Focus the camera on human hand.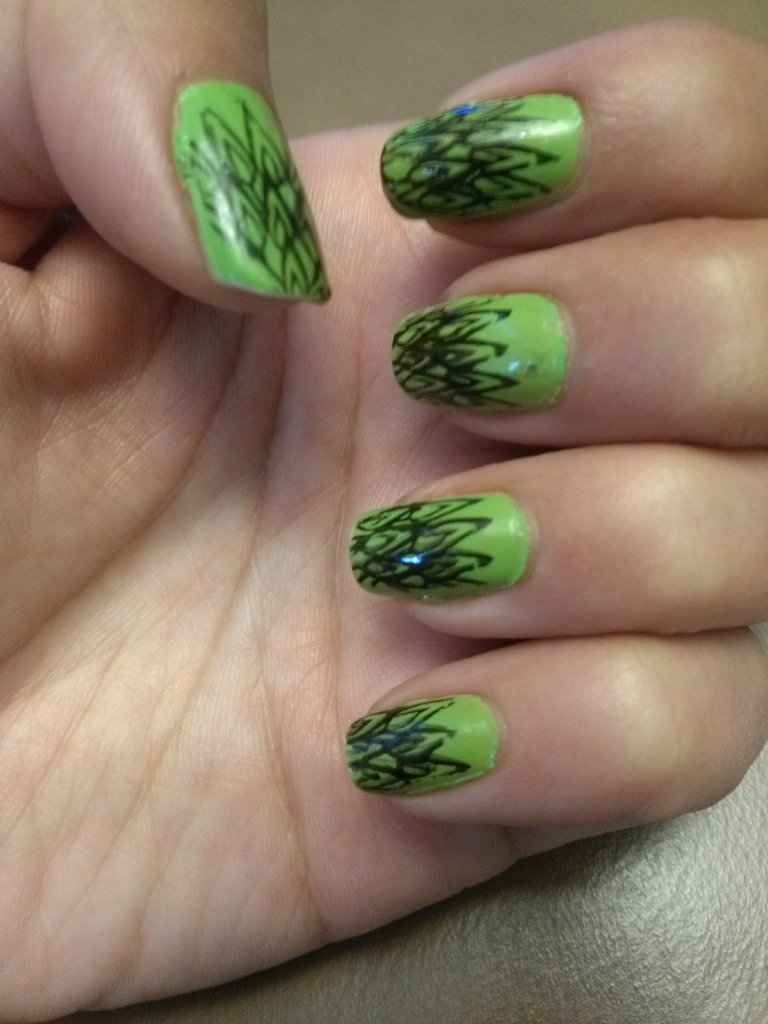
Focus region: detection(0, 10, 751, 1023).
